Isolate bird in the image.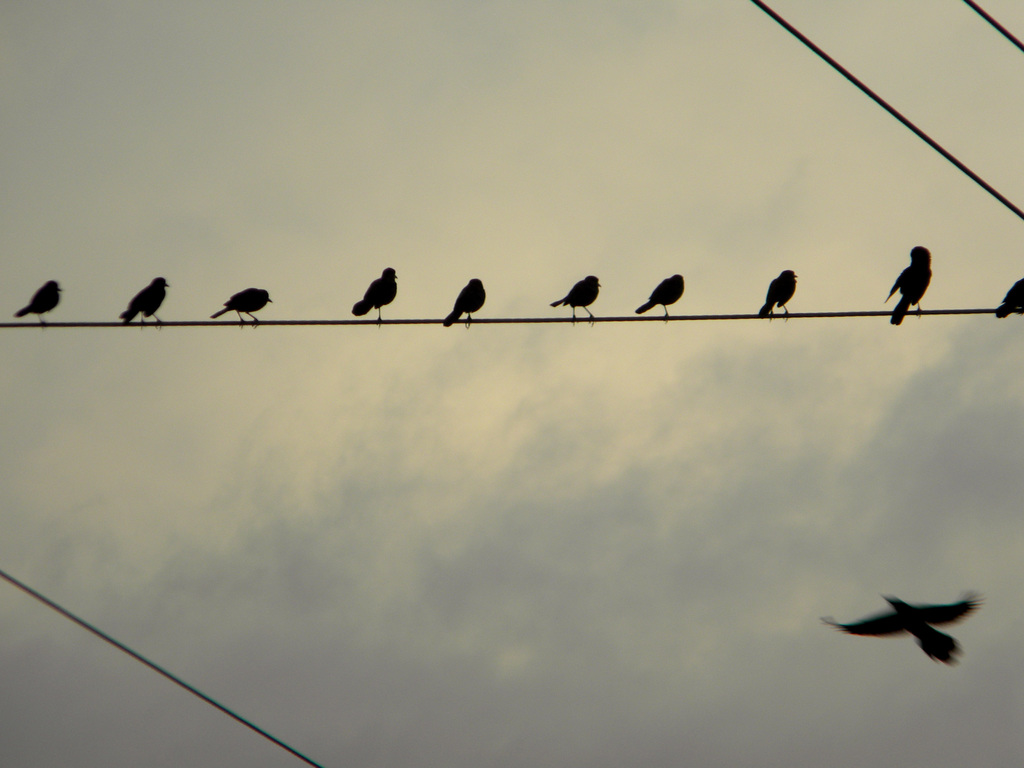
Isolated region: locate(636, 269, 686, 323).
